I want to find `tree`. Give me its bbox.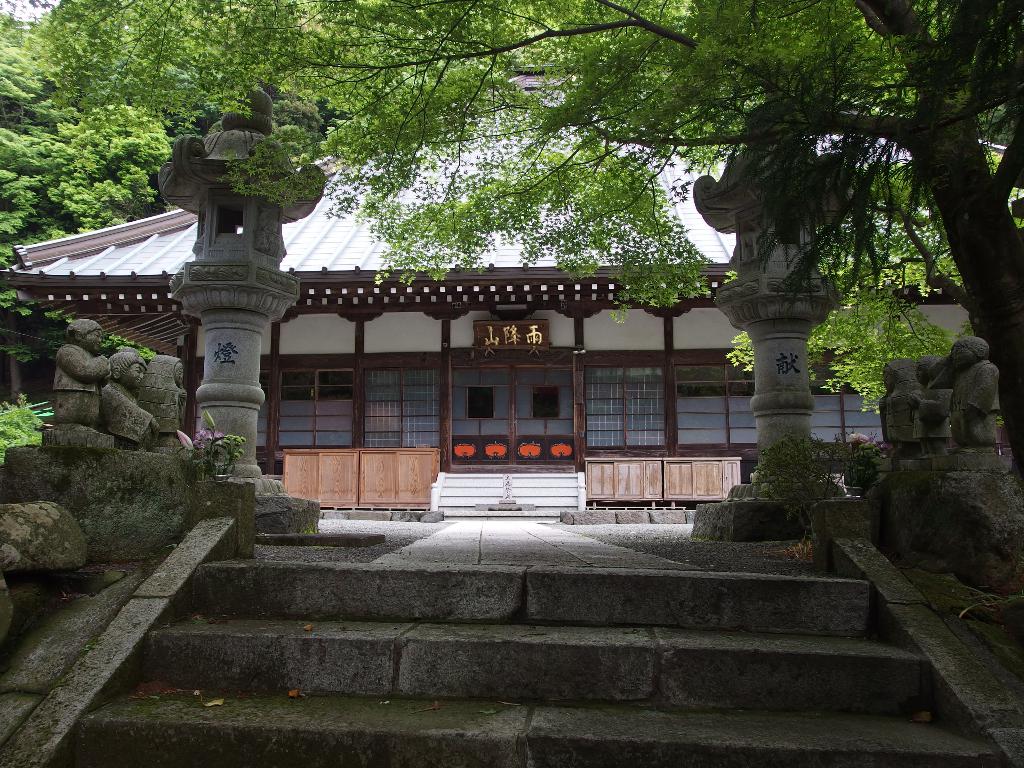
select_region(21, 0, 1023, 522).
